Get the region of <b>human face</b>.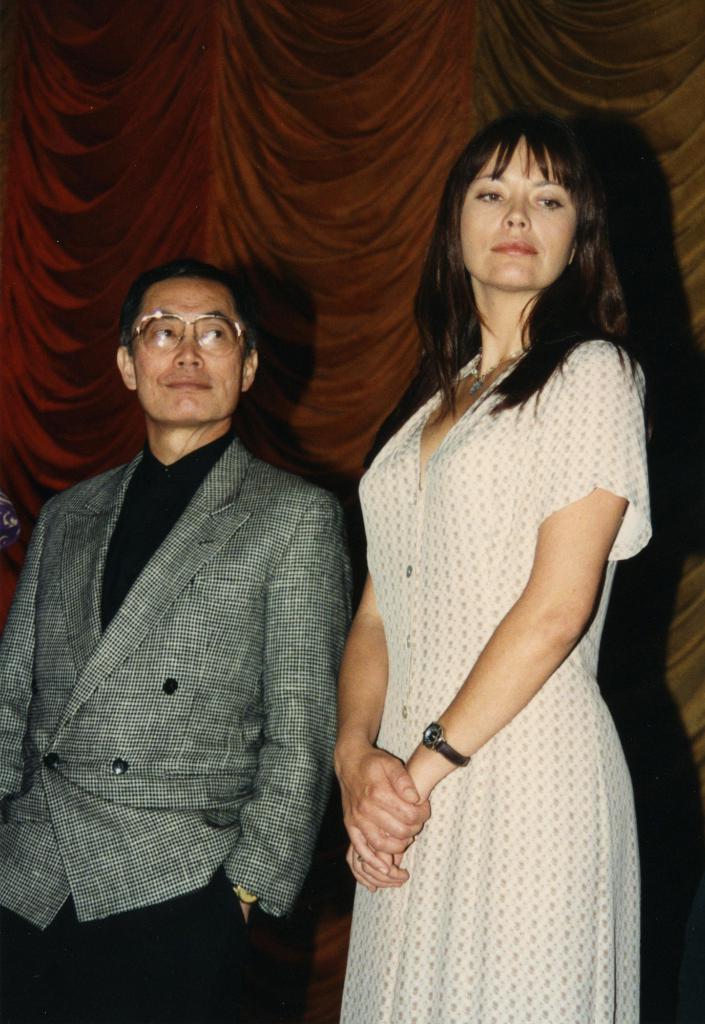
bbox=(129, 278, 244, 420).
